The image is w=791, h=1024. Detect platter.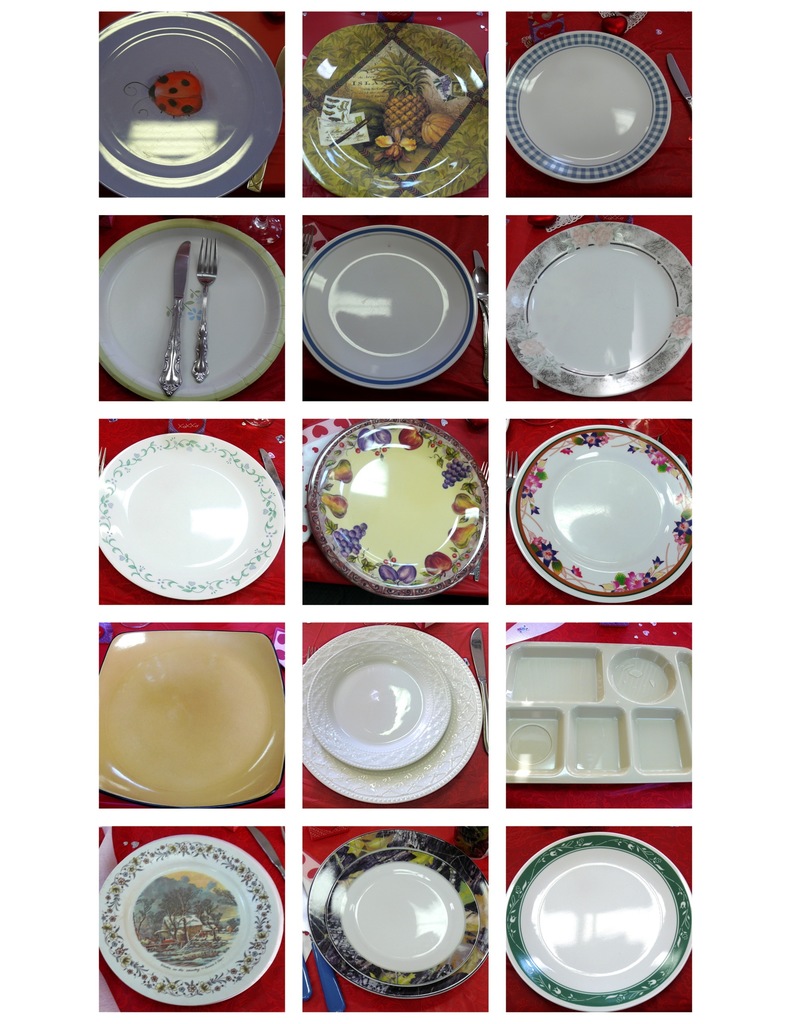
Detection: {"left": 507, "top": 32, "right": 667, "bottom": 182}.
